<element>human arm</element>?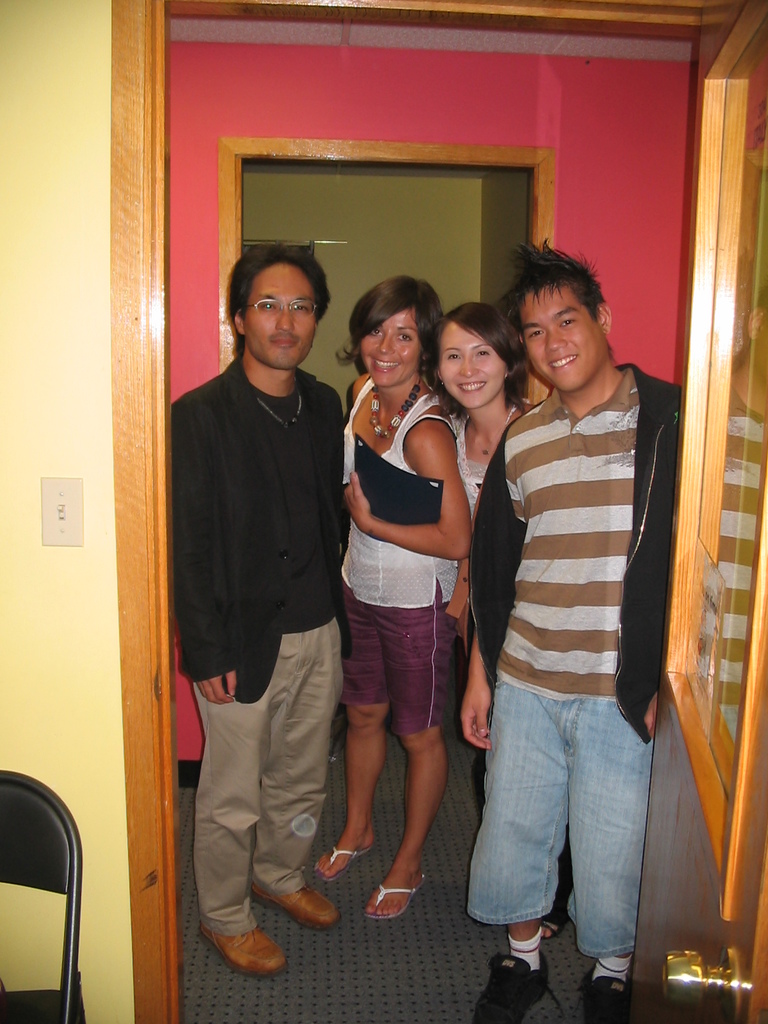
Rect(342, 420, 479, 562)
